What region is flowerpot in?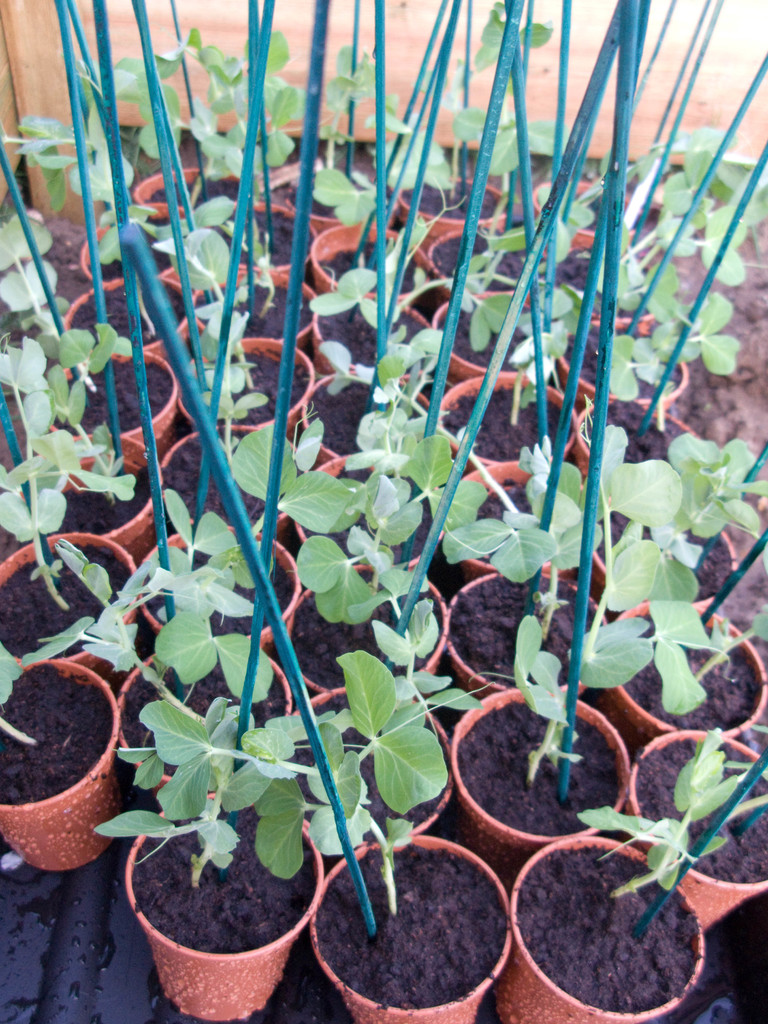
BBox(51, 347, 186, 436).
